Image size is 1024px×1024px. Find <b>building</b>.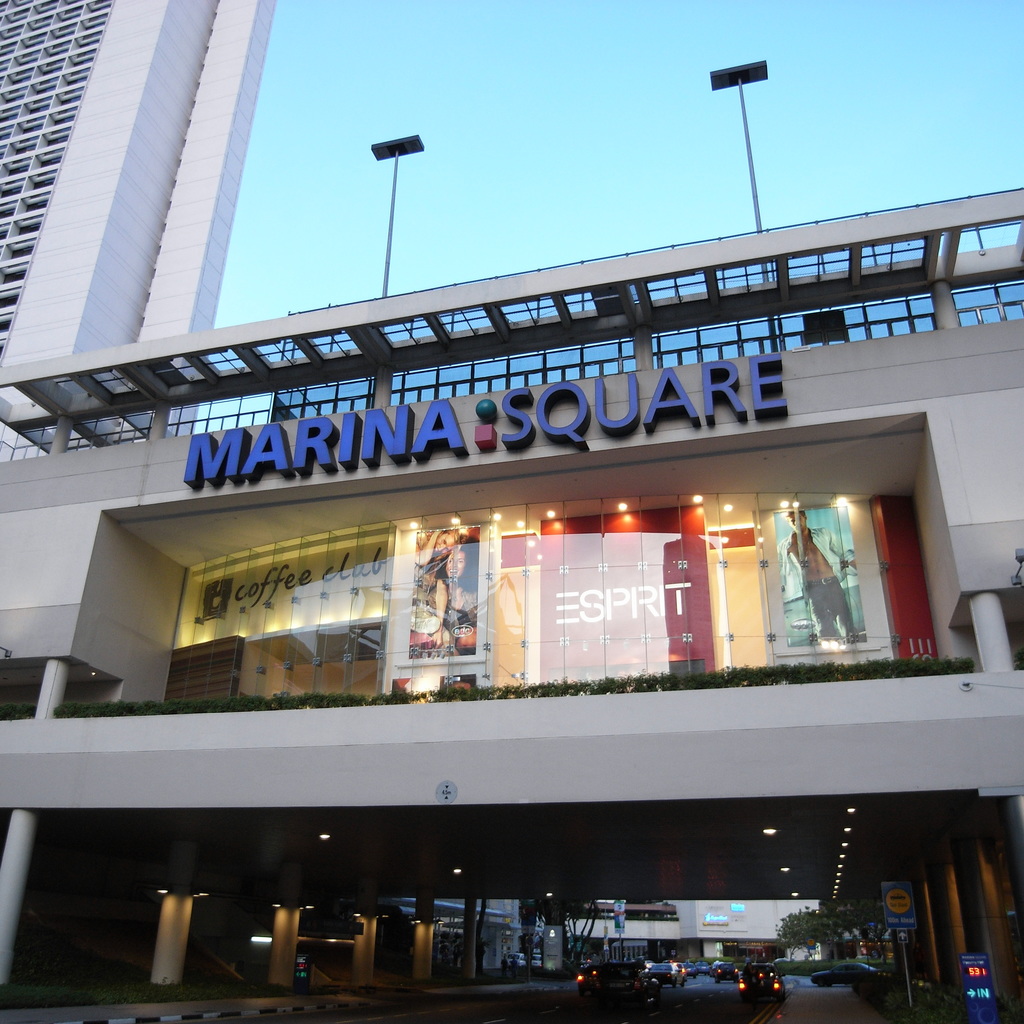
0 180 1023 1023.
